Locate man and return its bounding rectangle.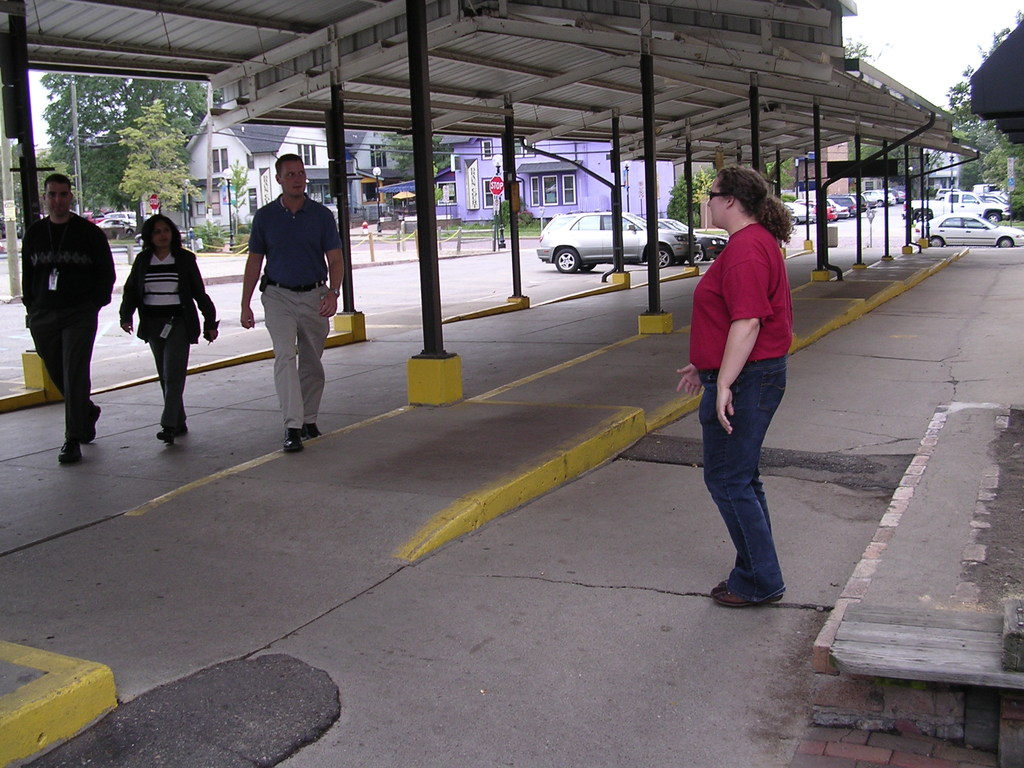
{"x1": 229, "y1": 136, "x2": 334, "y2": 467}.
